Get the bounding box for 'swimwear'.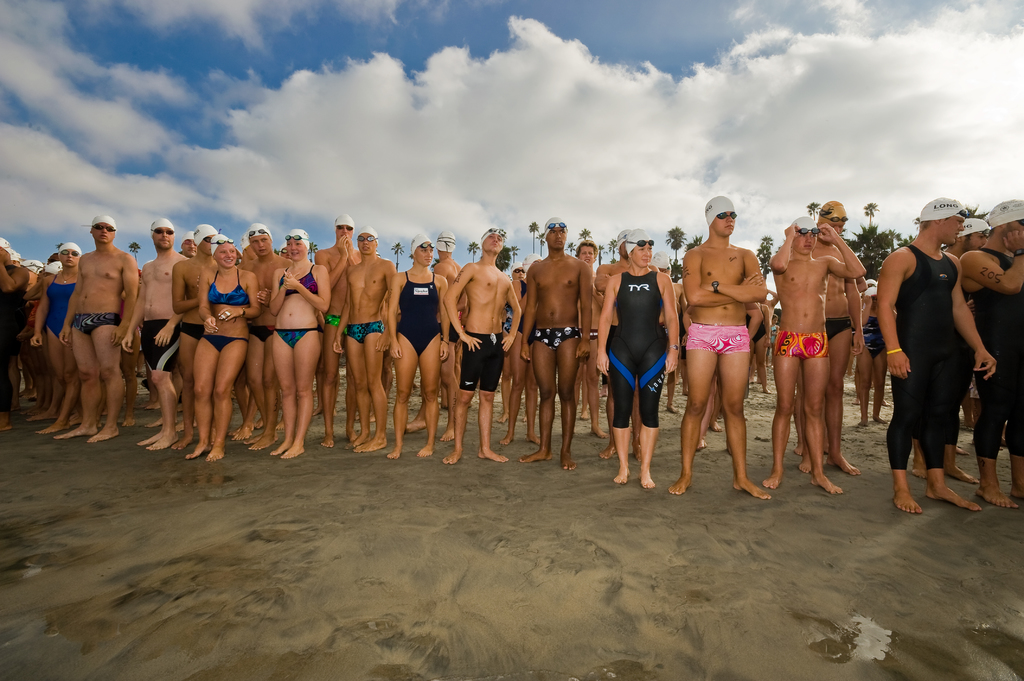
pyautogui.locateOnScreen(609, 274, 675, 424).
